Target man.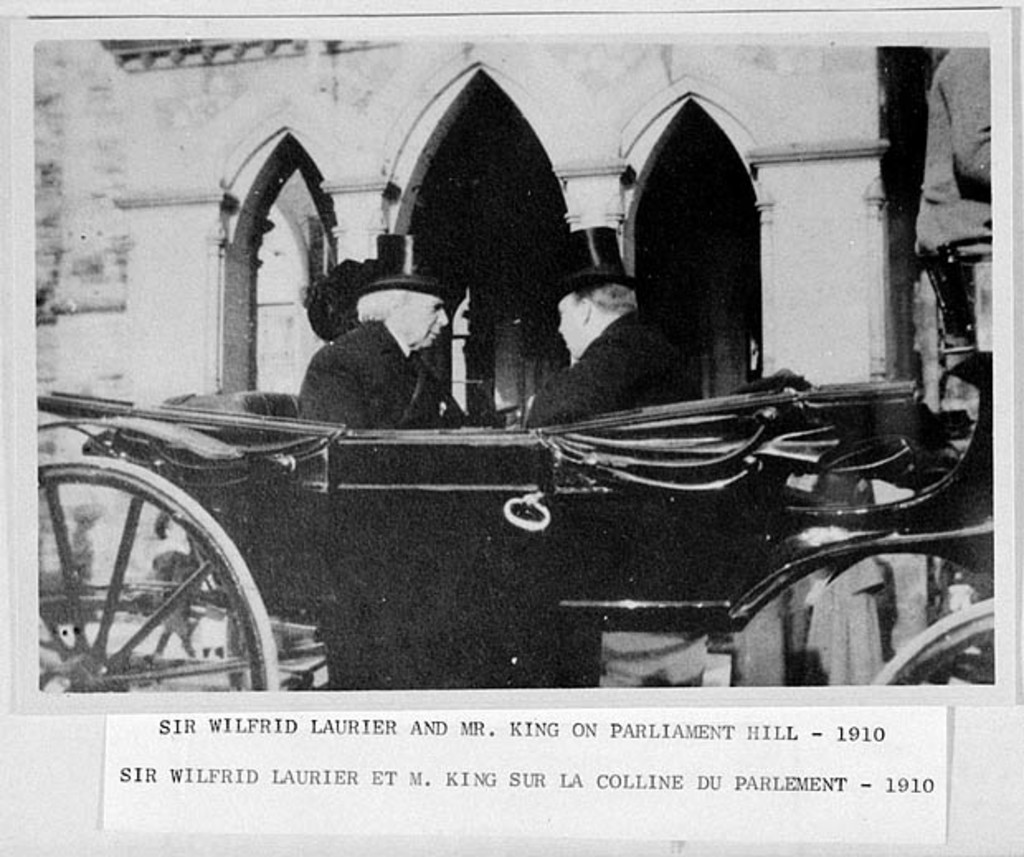
Target region: 512,241,685,428.
